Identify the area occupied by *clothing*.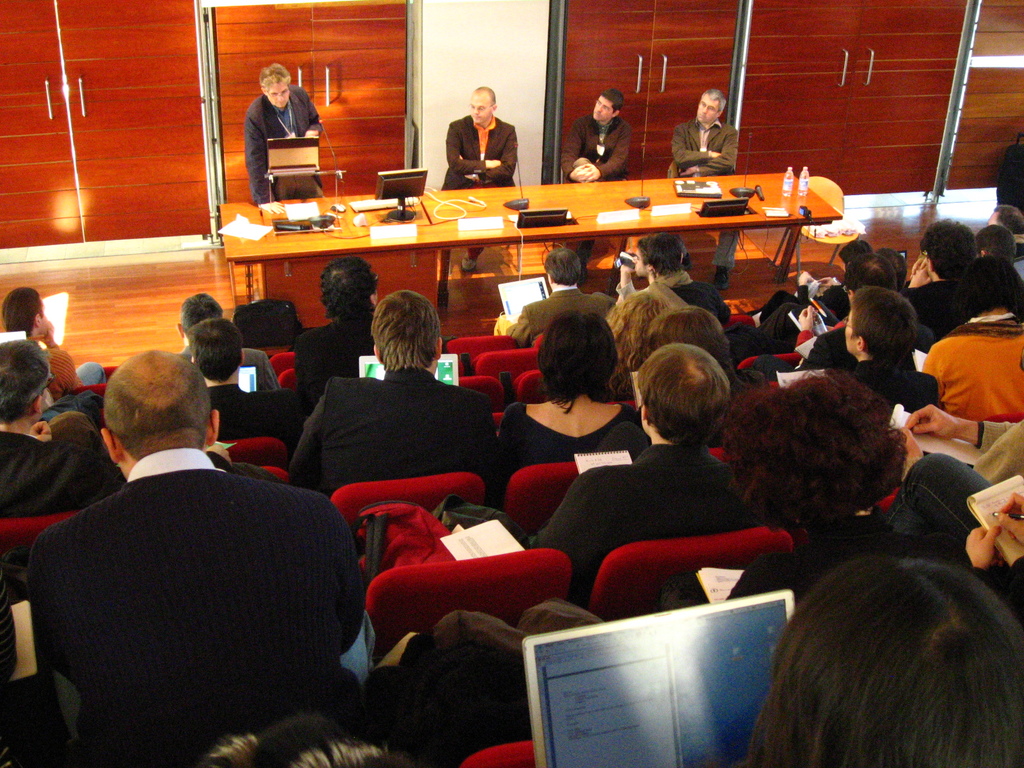
Area: 465,246,483,262.
